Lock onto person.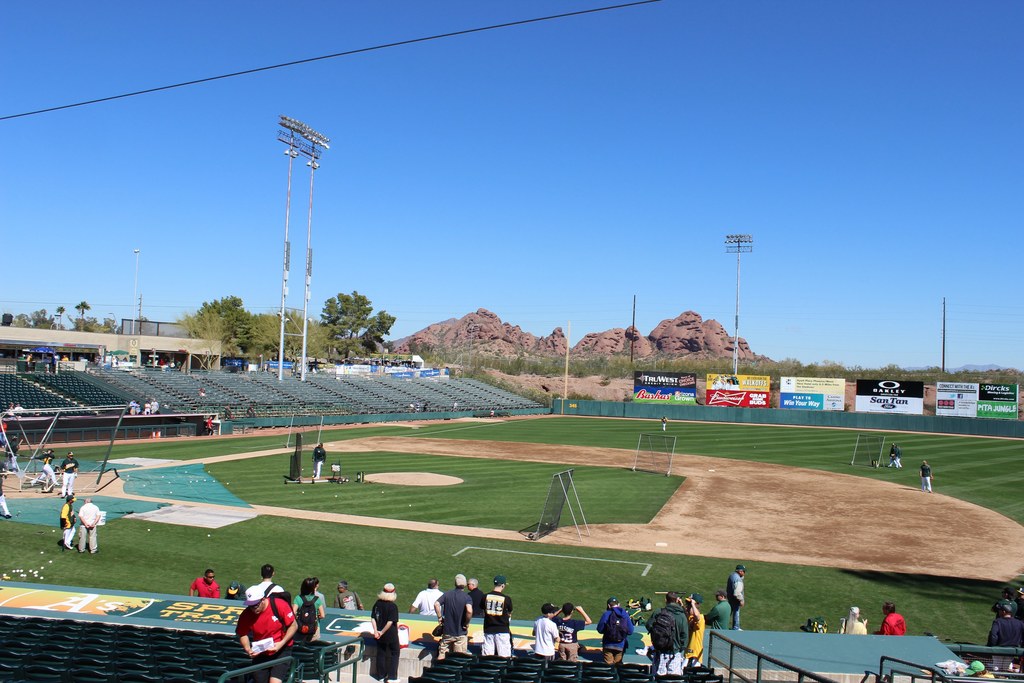
Locked: <box>76,496,97,552</box>.
